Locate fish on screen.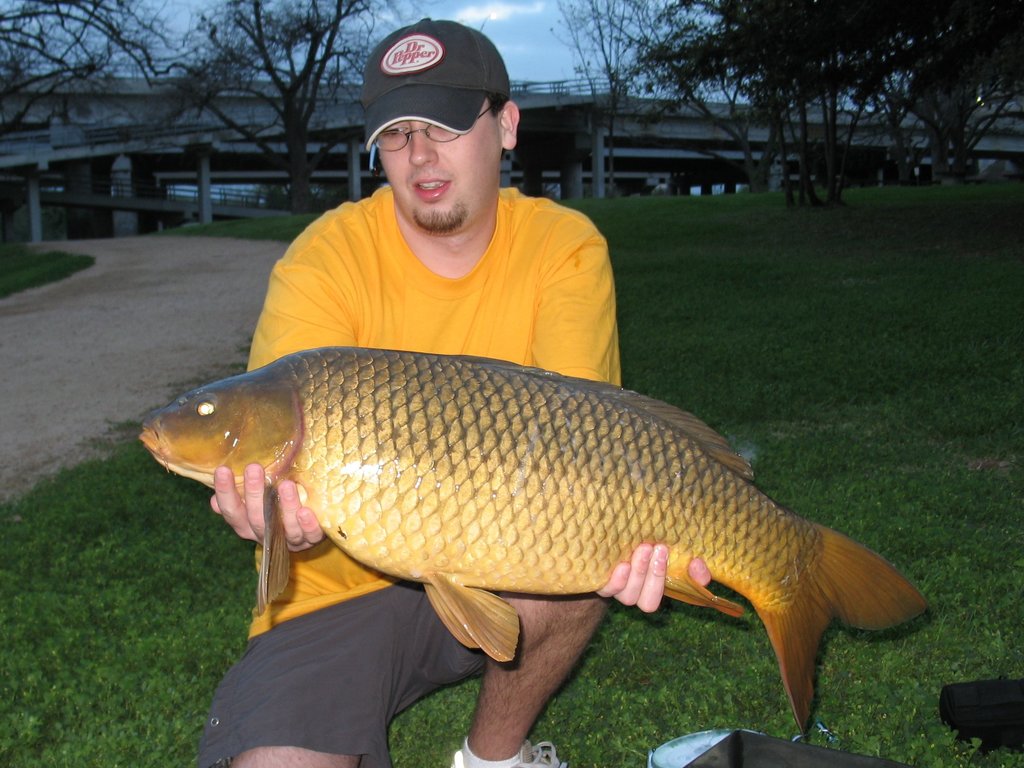
On screen at [134,325,936,728].
